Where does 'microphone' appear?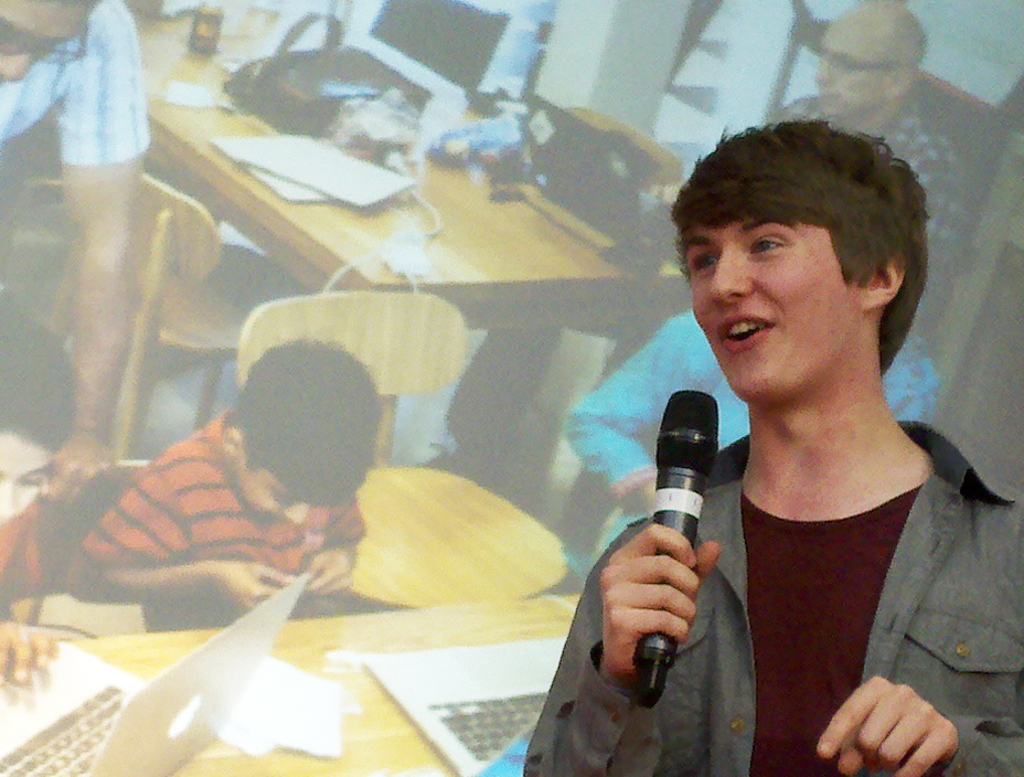
Appears at select_region(652, 387, 718, 705).
